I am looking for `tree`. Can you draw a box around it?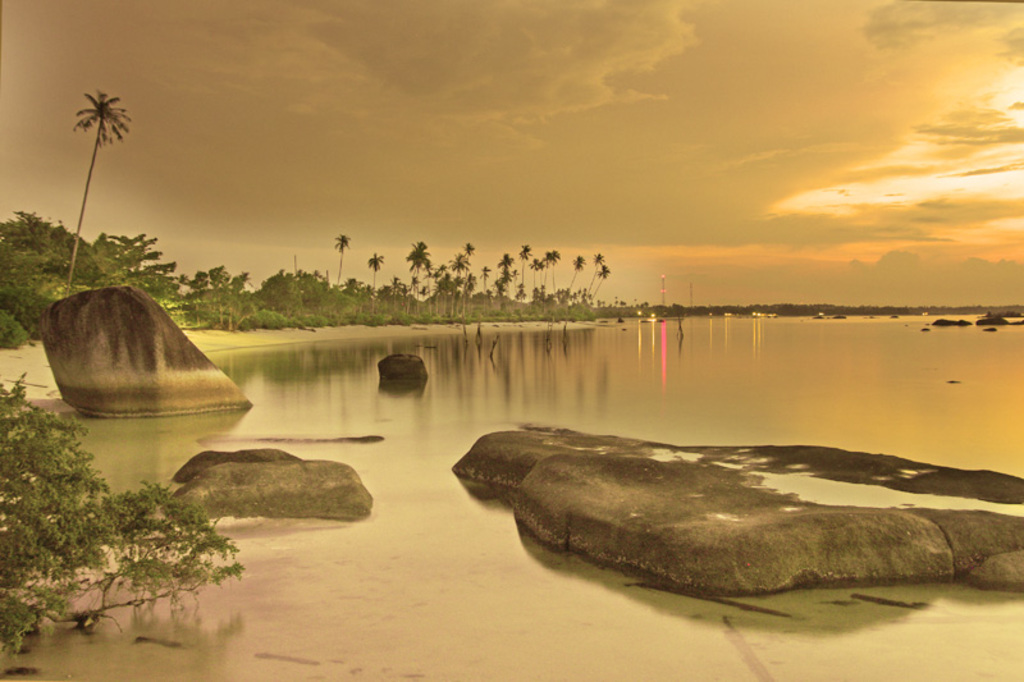
Sure, the bounding box is {"left": 334, "top": 233, "right": 353, "bottom": 288}.
